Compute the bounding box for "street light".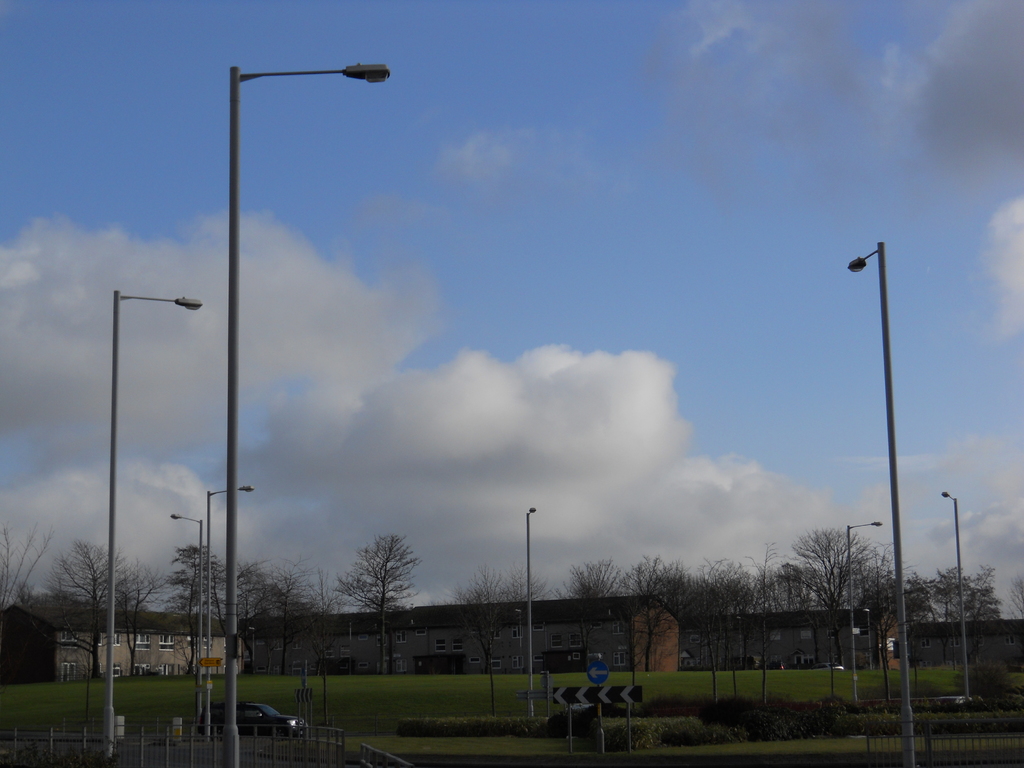
locate(102, 284, 202, 763).
